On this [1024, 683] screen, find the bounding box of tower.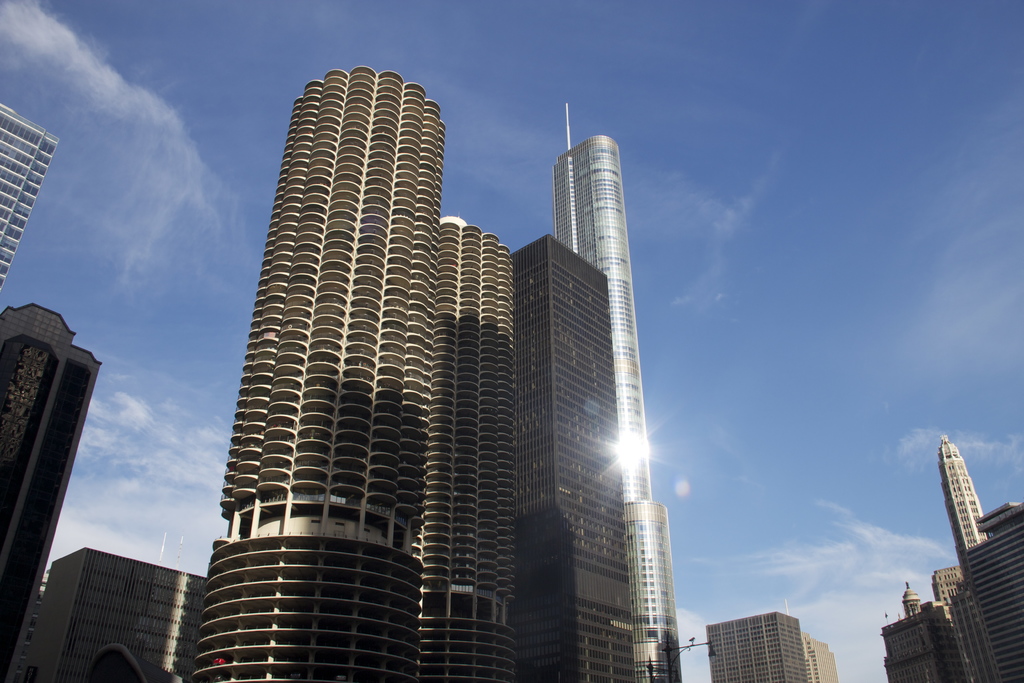
Bounding box: {"left": 906, "top": 580, "right": 926, "bottom": 614}.
